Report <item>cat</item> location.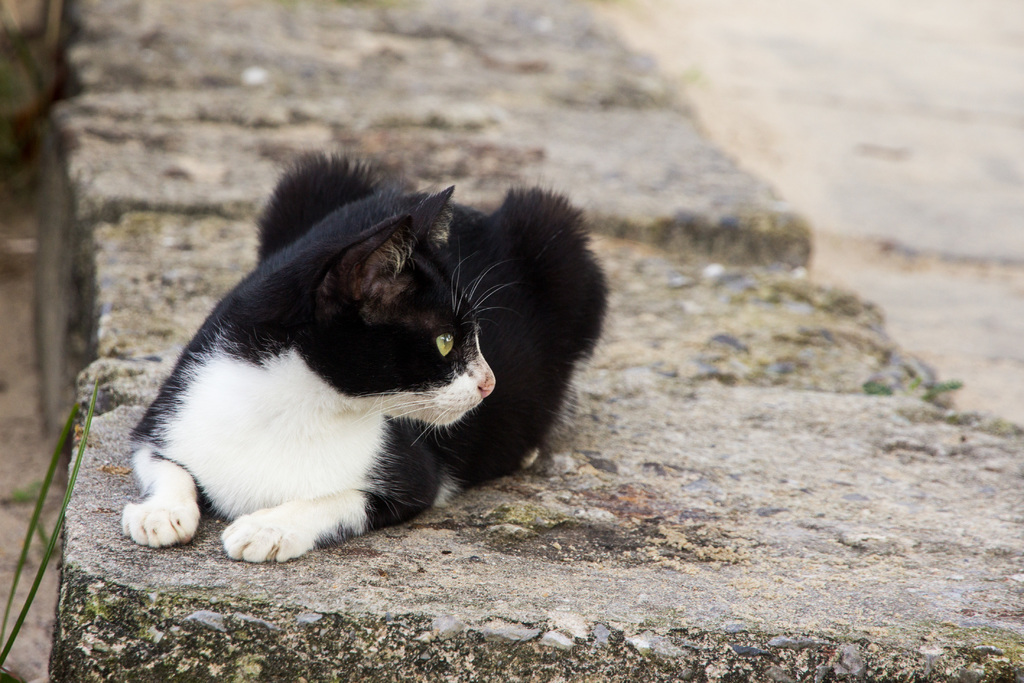
Report: x1=116, y1=138, x2=612, y2=568.
